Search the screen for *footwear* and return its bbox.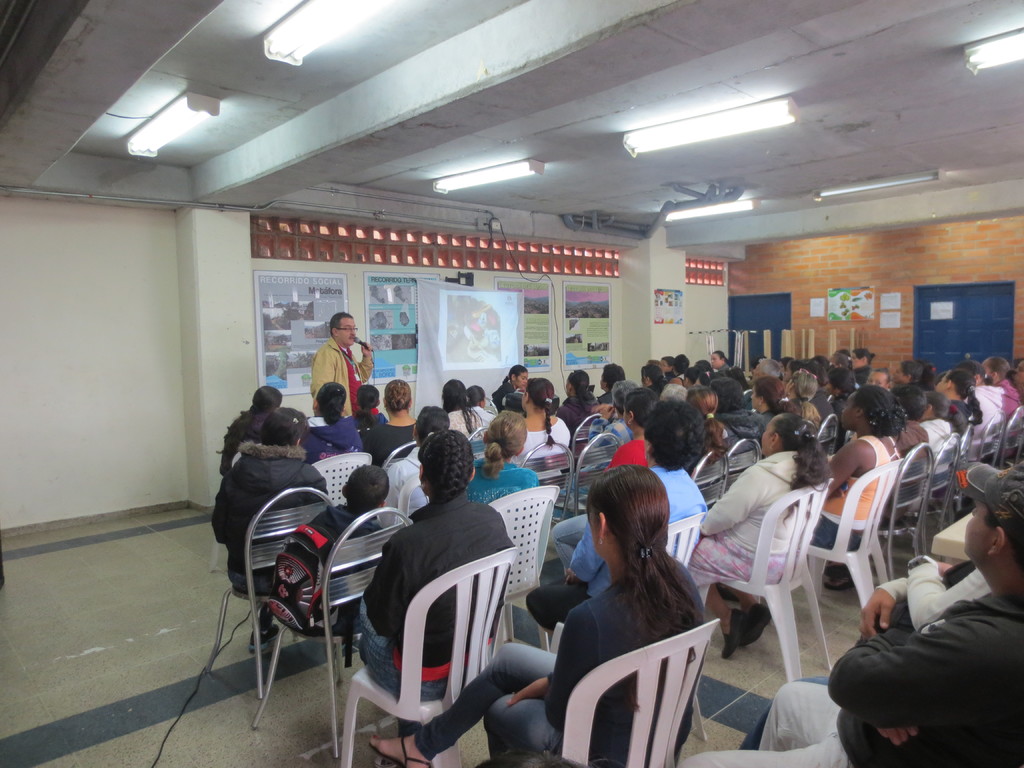
Found: x1=362, y1=728, x2=435, y2=767.
